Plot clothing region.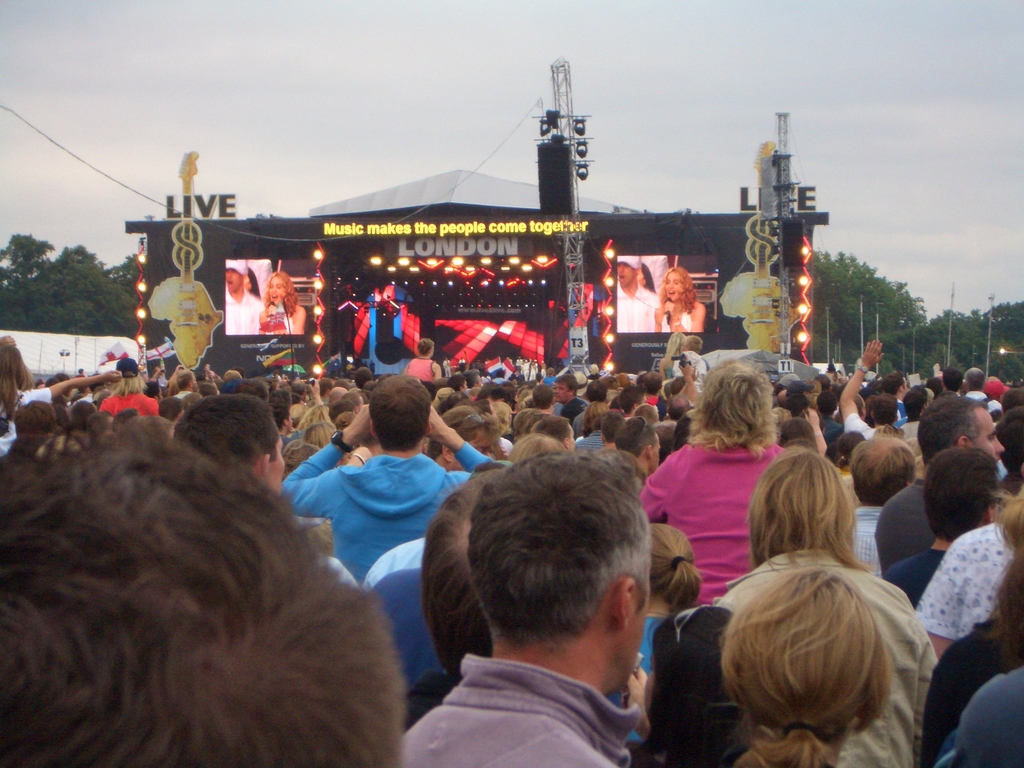
Plotted at 268, 306, 291, 332.
